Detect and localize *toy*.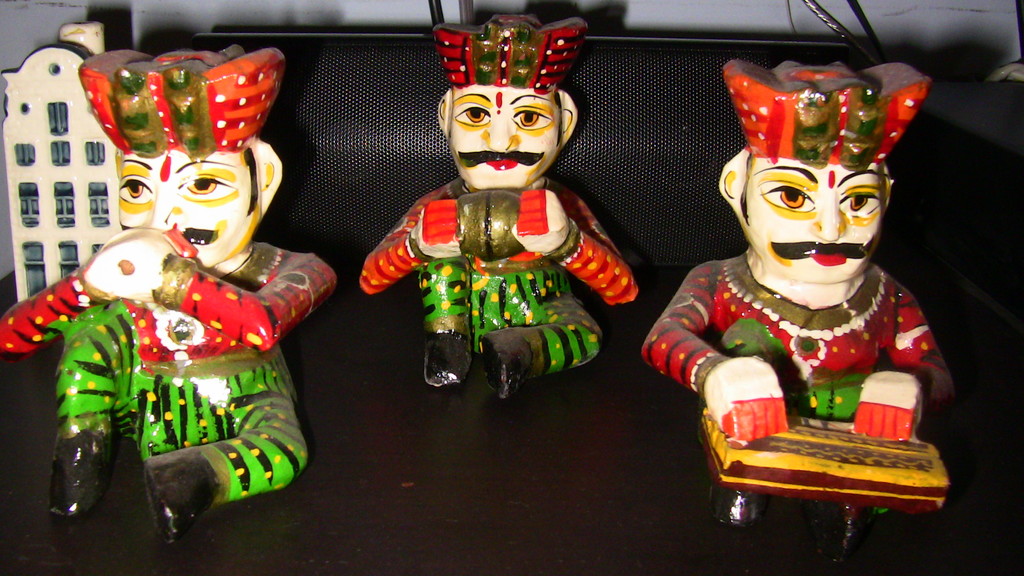
Localized at <box>644,76,955,562</box>.
